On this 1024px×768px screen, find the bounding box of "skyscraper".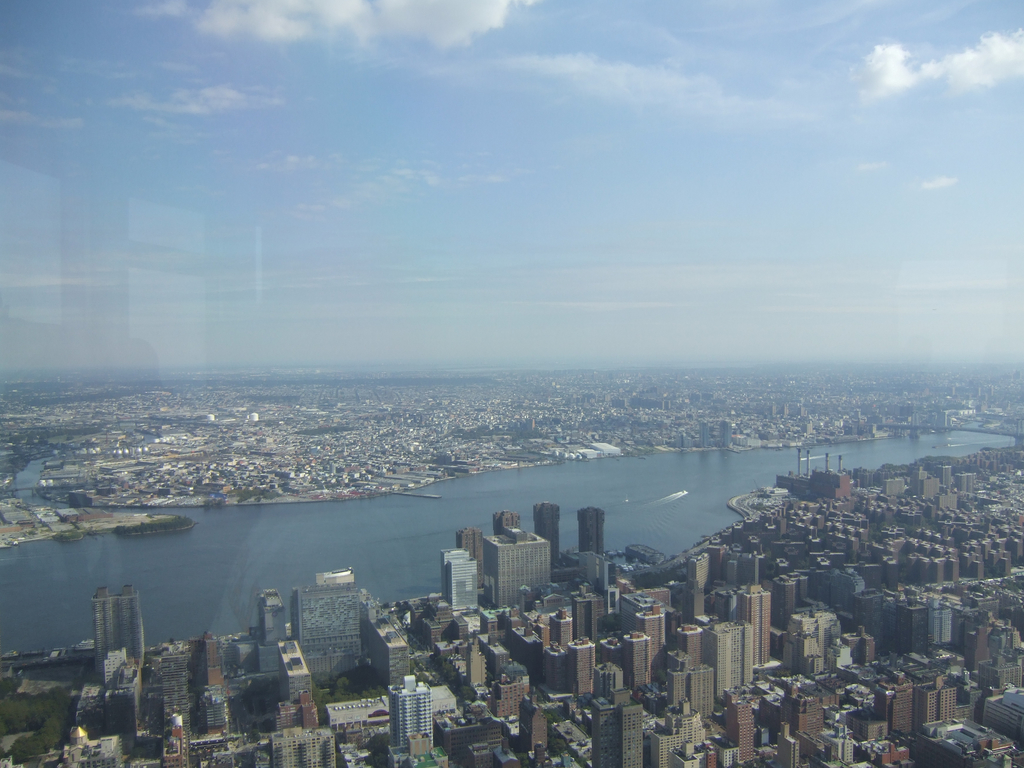
Bounding box: x1=528, y1=495, x2=566, y2=569.
